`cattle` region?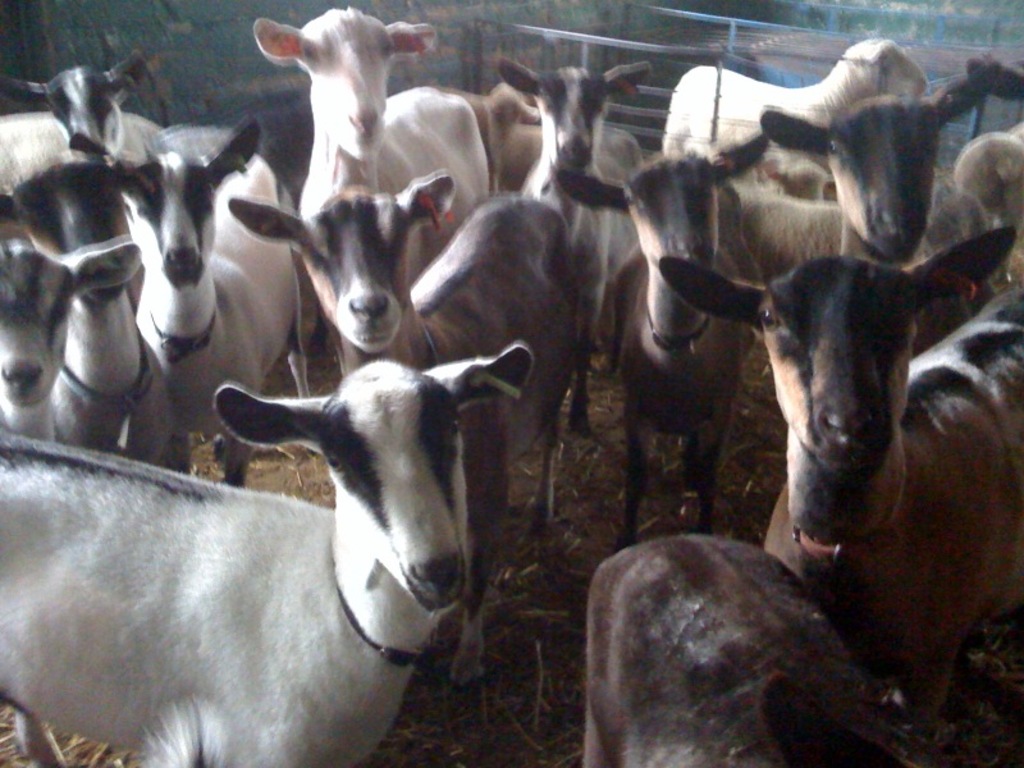
box(0, 50, 164, 196)
